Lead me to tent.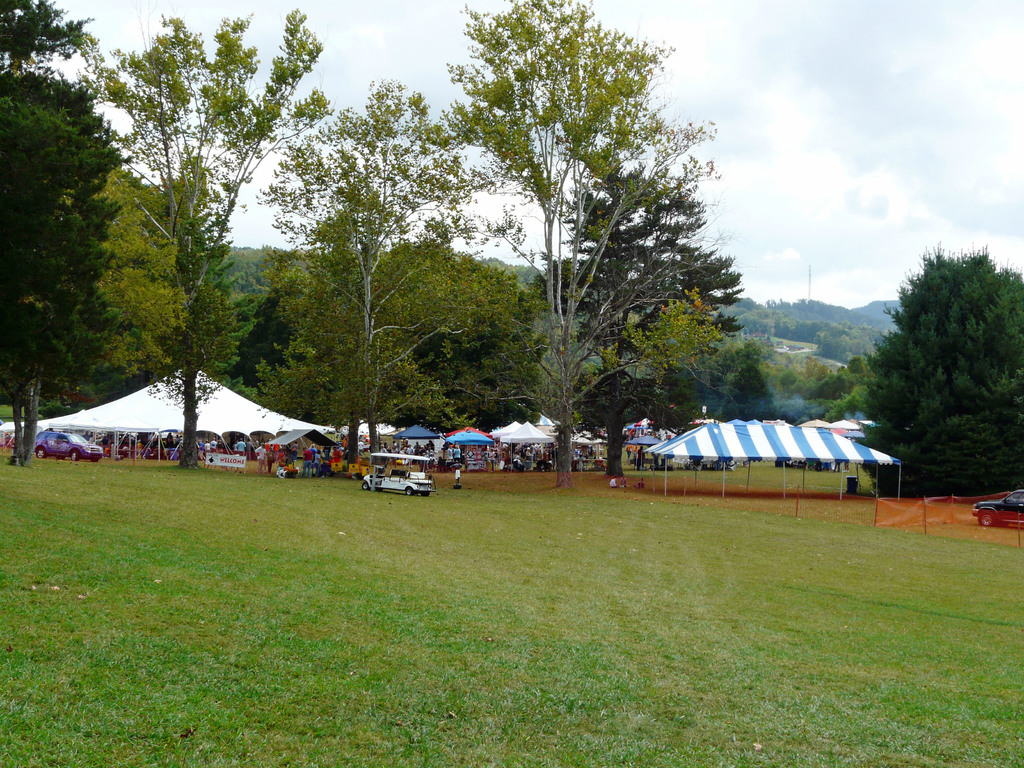
Lead to (left=686, top=417, right=722, bottom=429).
